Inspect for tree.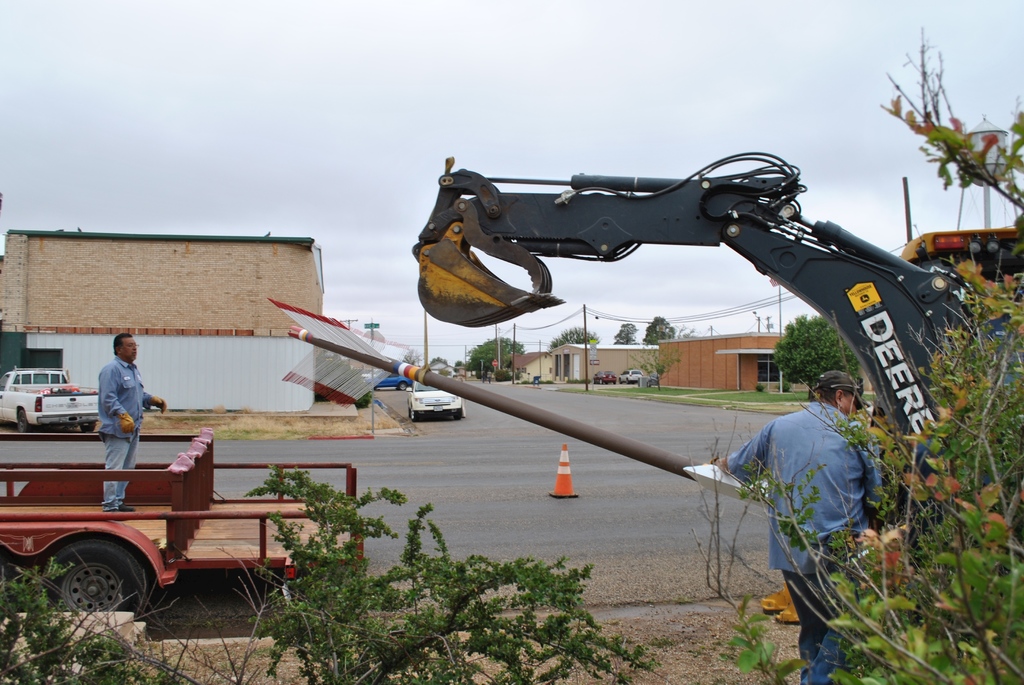
Inspection: bbox=[645, 318, 676, 343].
